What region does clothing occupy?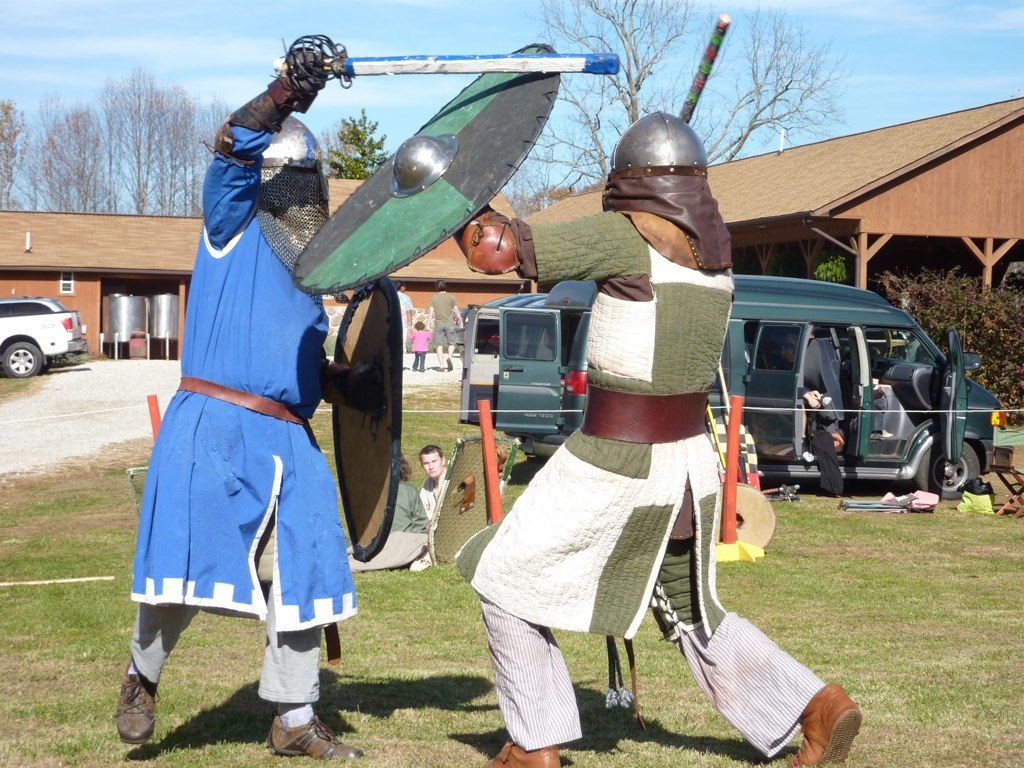
box(420, 474, 449, 535).
